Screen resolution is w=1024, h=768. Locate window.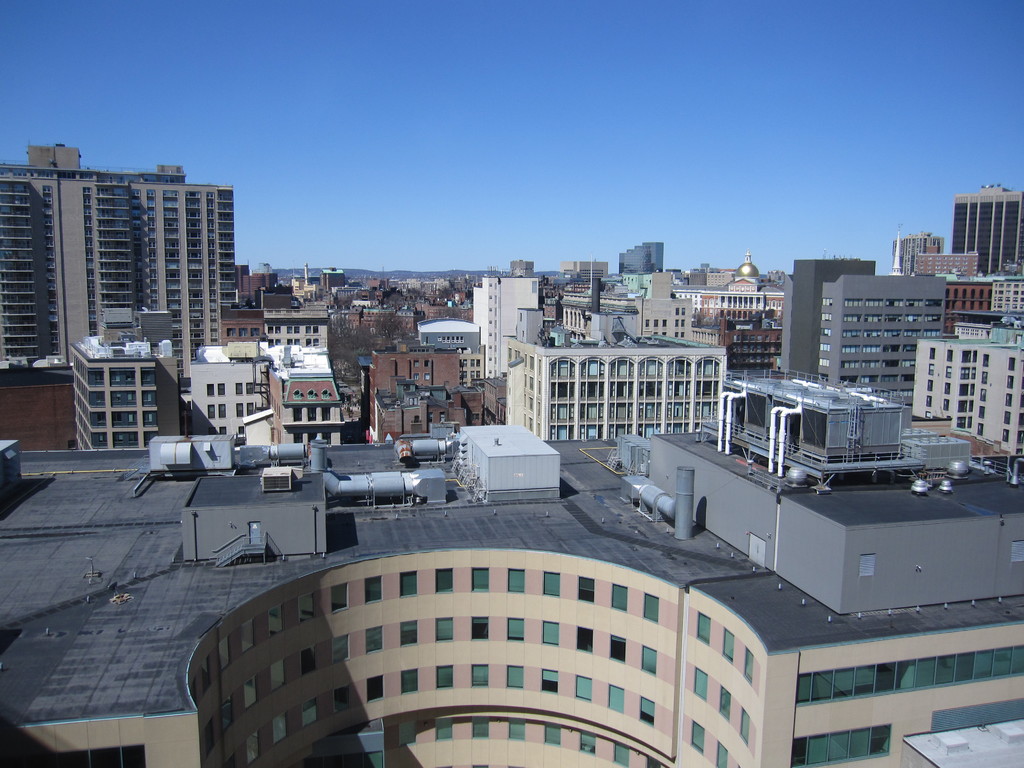
945, 348, 955, 365.
